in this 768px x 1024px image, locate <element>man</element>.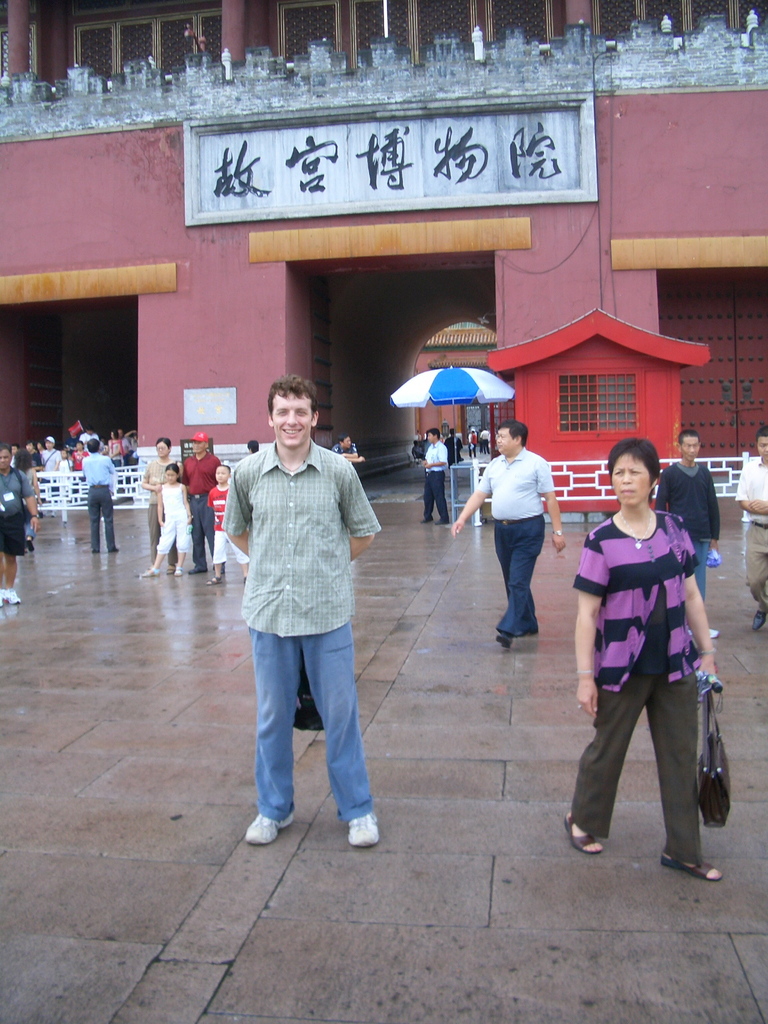
Bounding box: {"left": 44, "top": 435, "right": 69, "bottom": 484}.
